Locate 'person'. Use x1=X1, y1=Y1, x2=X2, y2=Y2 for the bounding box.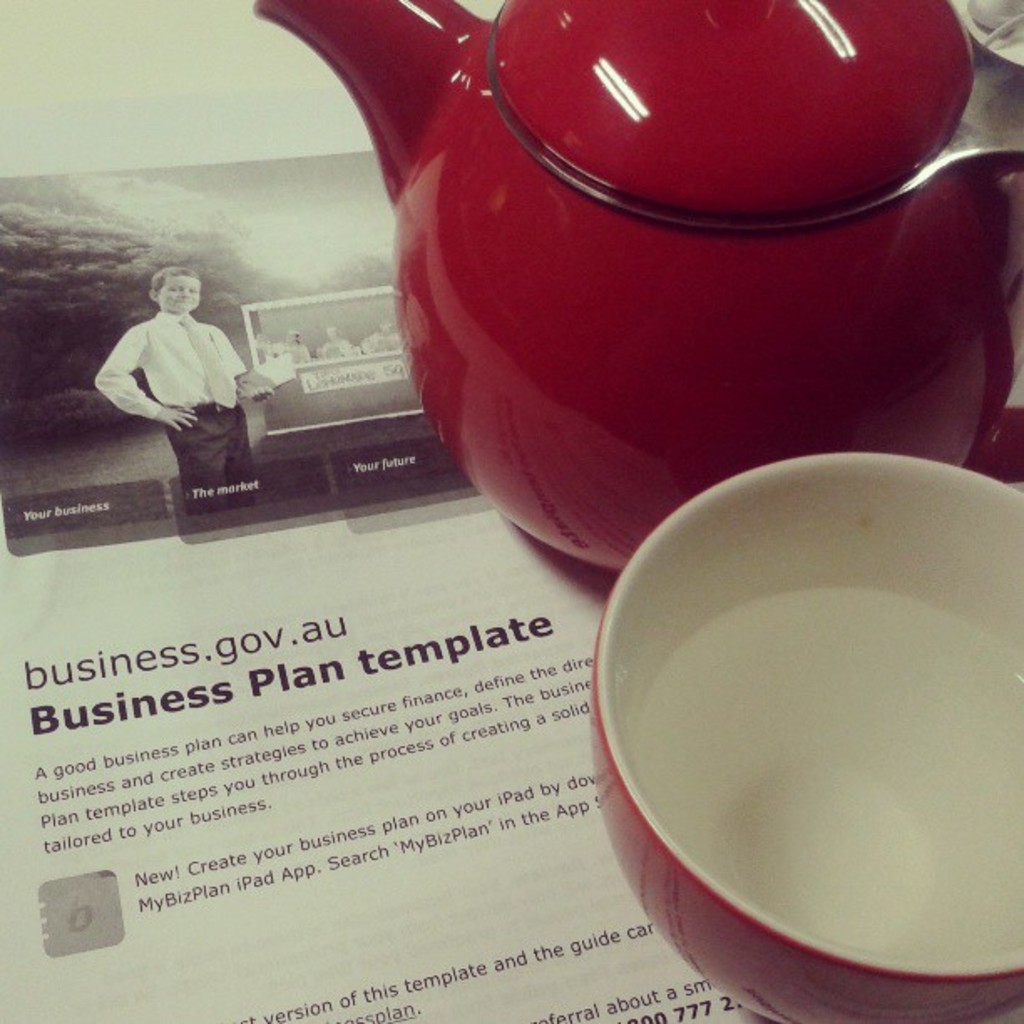
x1=281, y1=333, x2=311, y2=365.
